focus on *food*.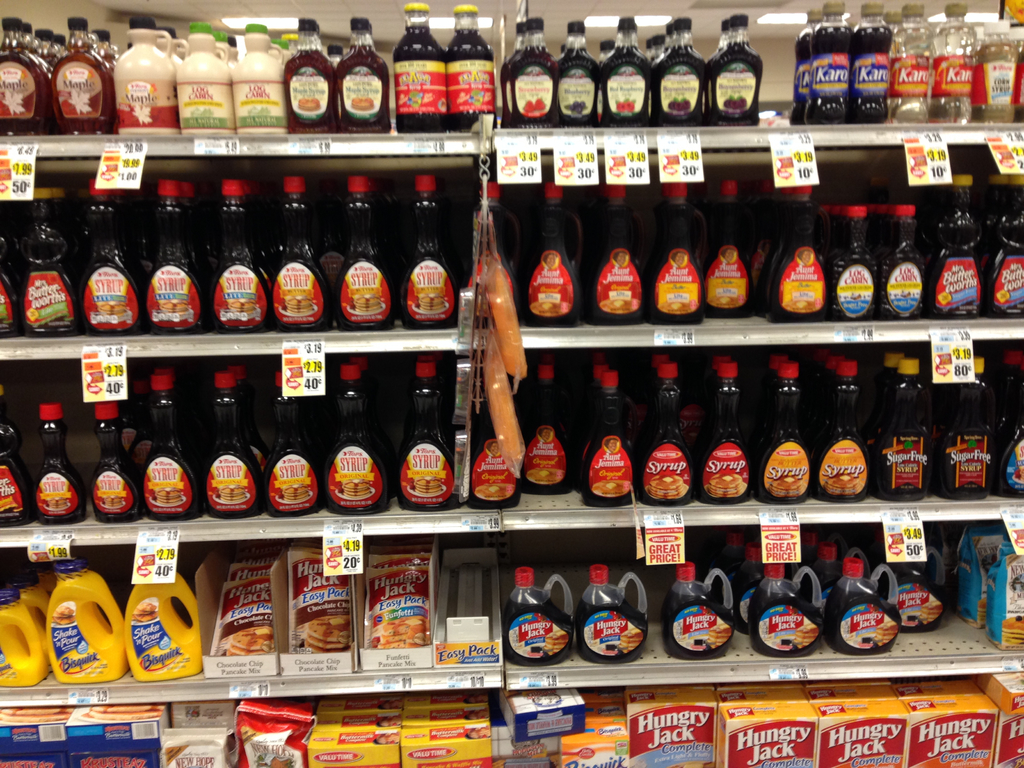
Focused at Rect(793, 622, 821, 648).
